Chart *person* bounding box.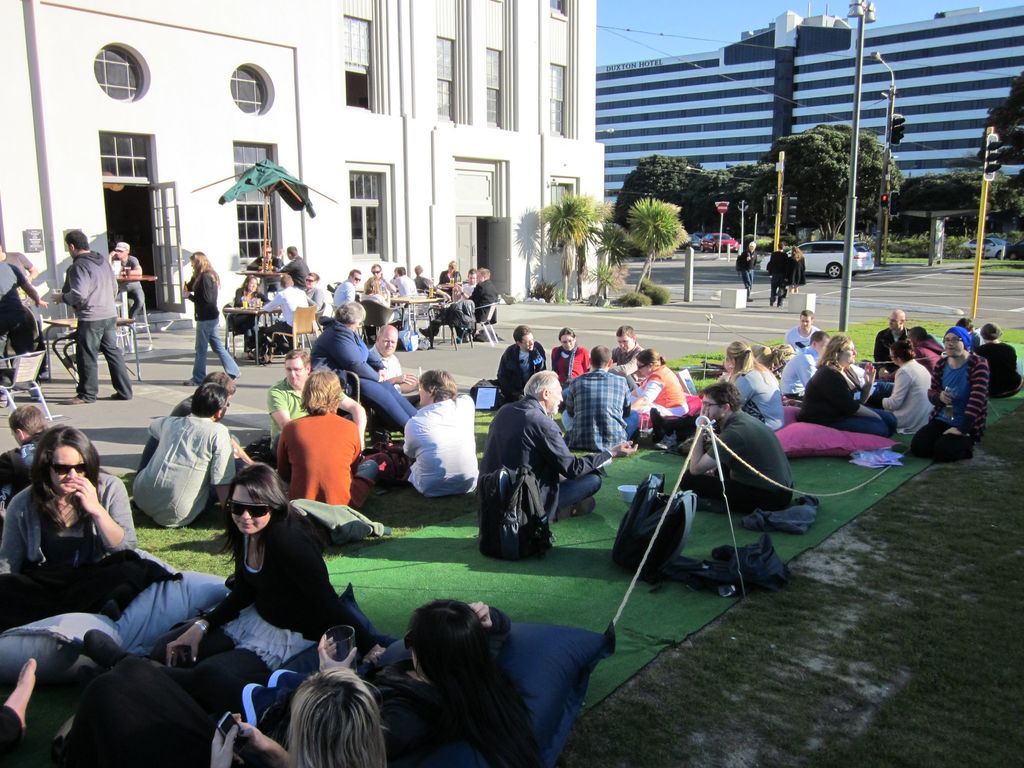
Charted: left=40, top=211, right=119, bottom=412.
